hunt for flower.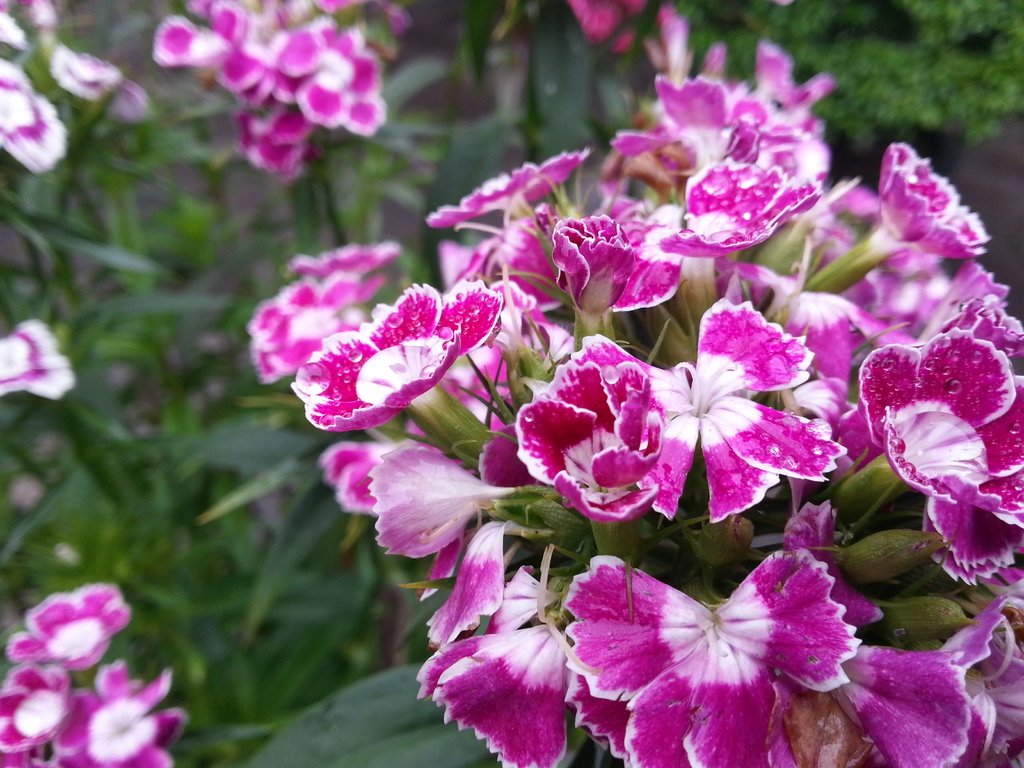
Hunted down at left=0, top=651, right=74, bottom=754.
